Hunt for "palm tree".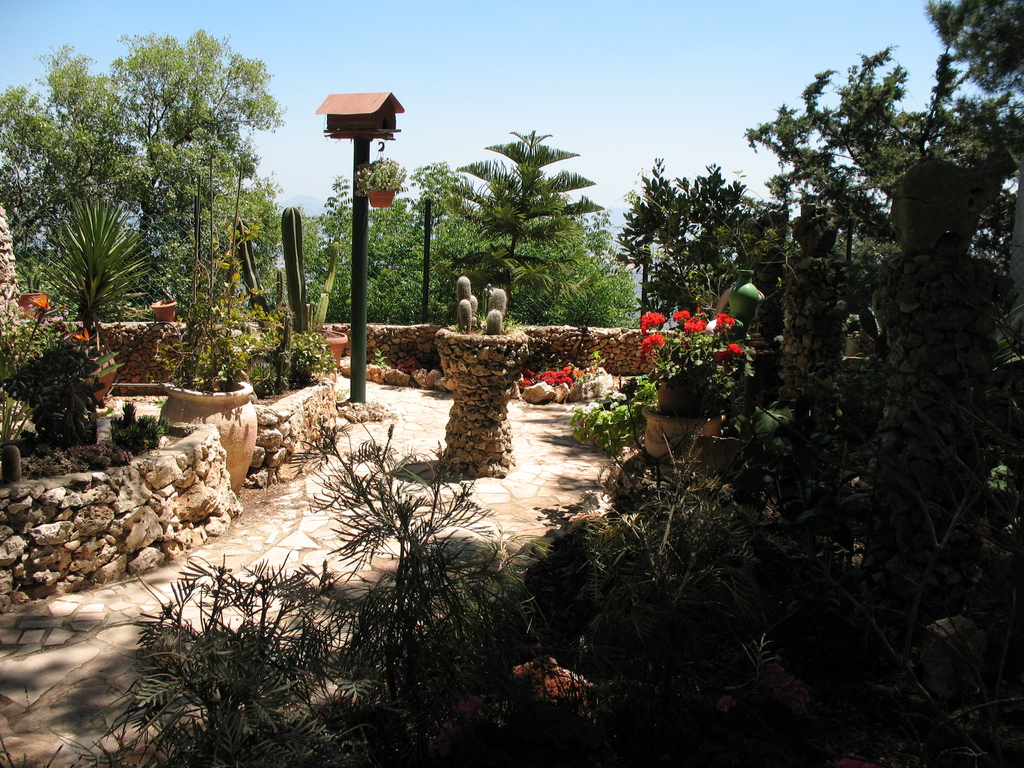
Hunted down at <bbox>442, 140, 569, 314</bbox>.
